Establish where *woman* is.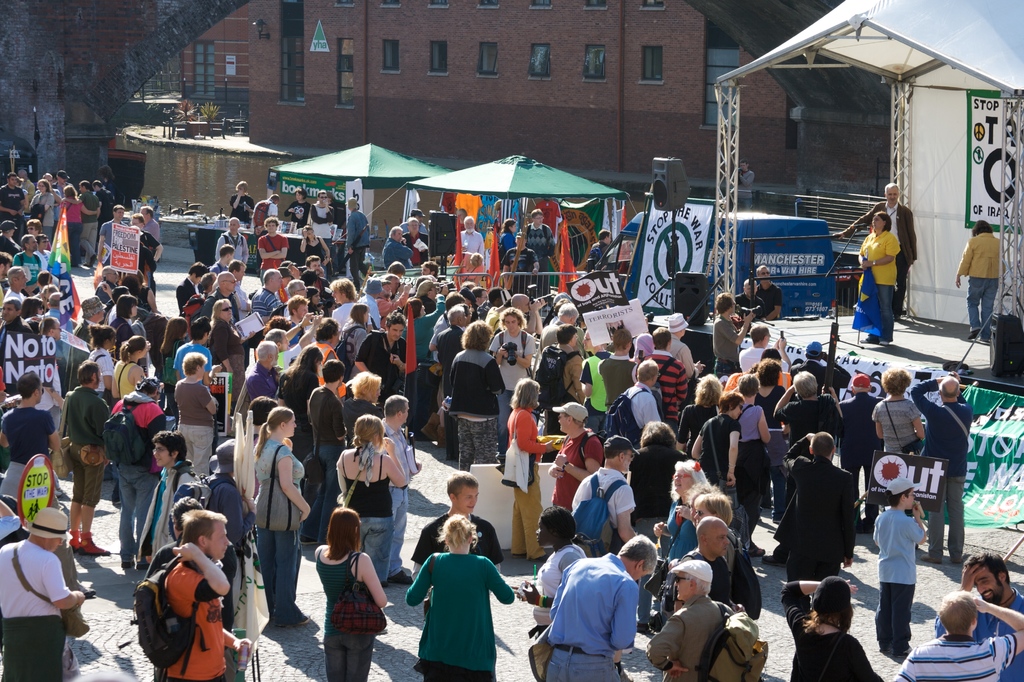
Established at bbox(337, 417, 406, 585).
